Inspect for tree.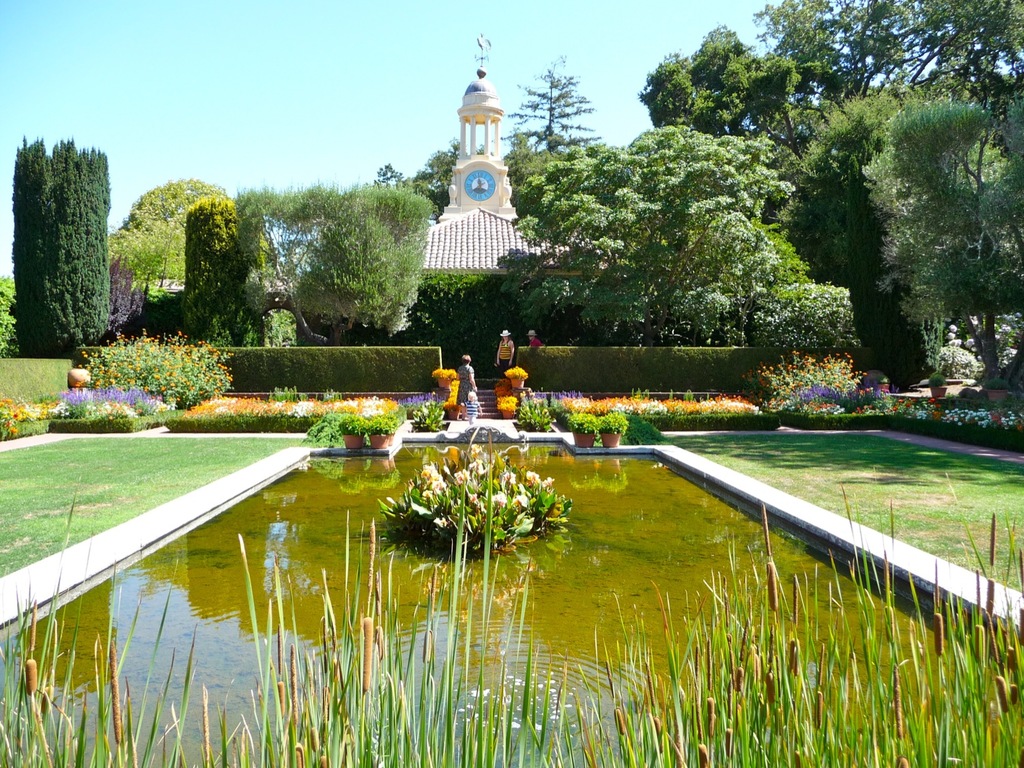
Inspection: 504 126 613 203.
